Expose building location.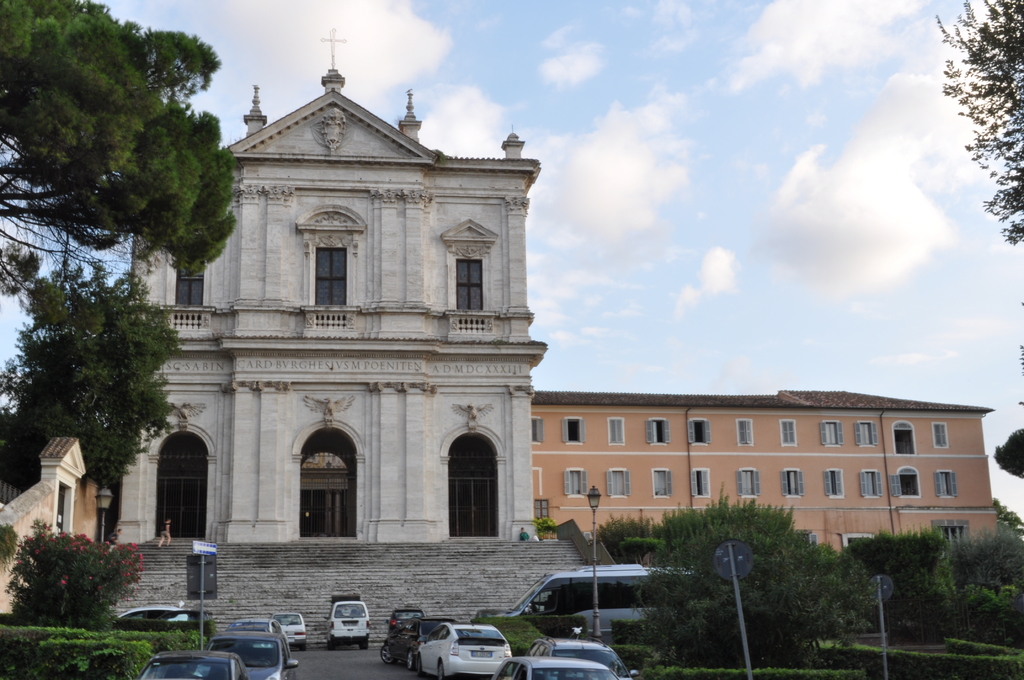
Exposed at (left=124, top=31, right=547, bottom=544).
